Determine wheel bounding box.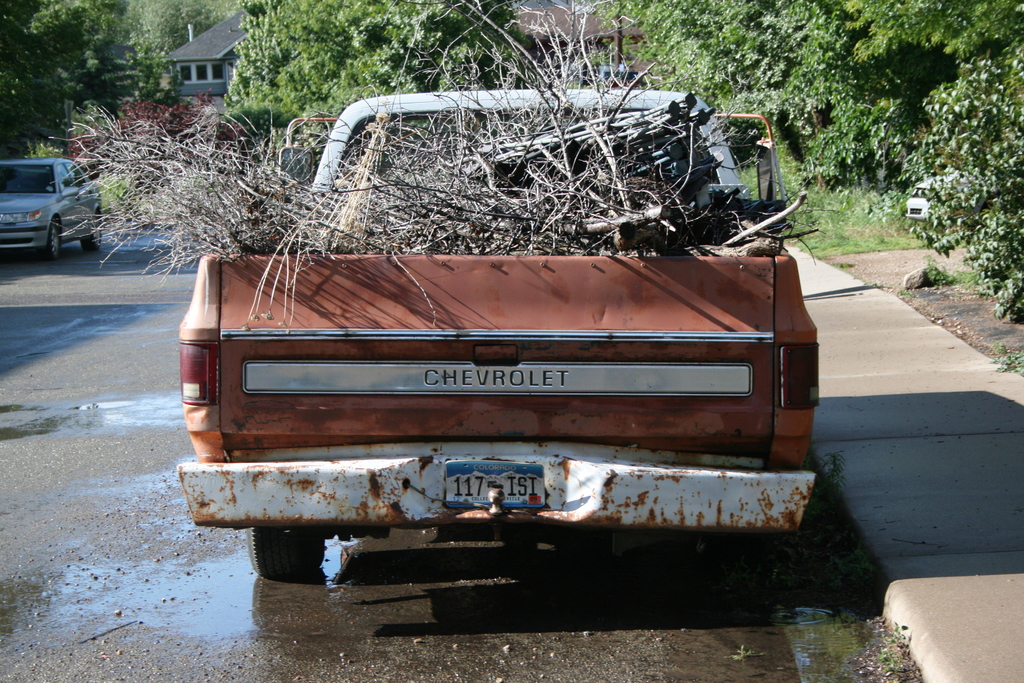
Determined: bbox=(40, 222, 57, 260).
